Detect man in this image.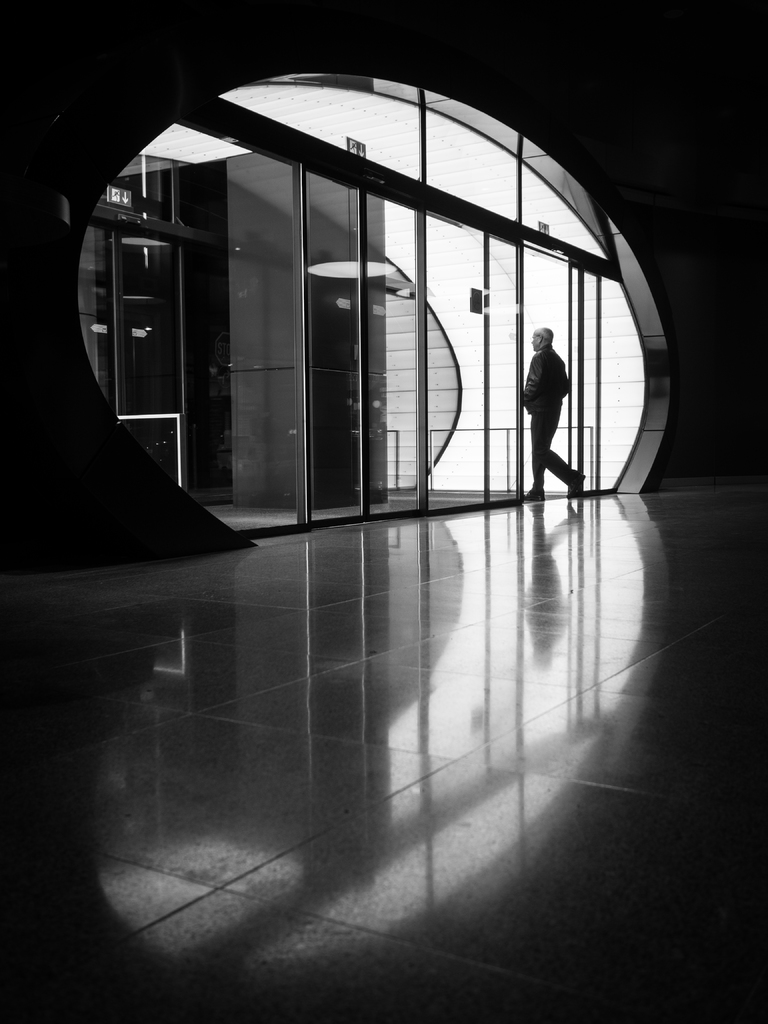
Detection: rect(515, 325, 588, 499).
